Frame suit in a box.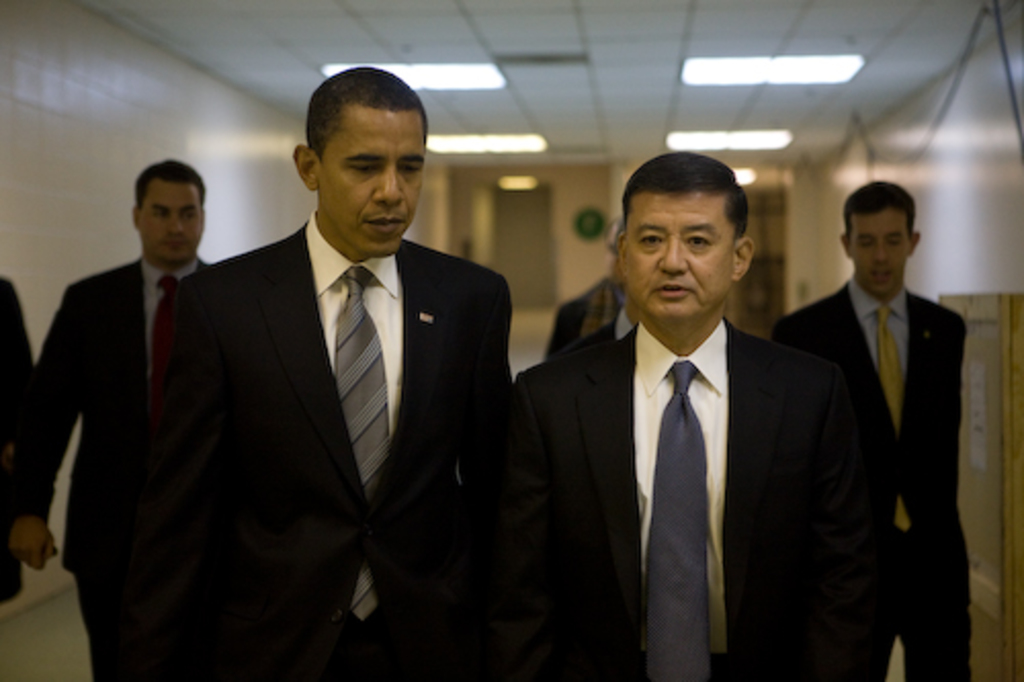
<box>2,252,217,680</box>.
